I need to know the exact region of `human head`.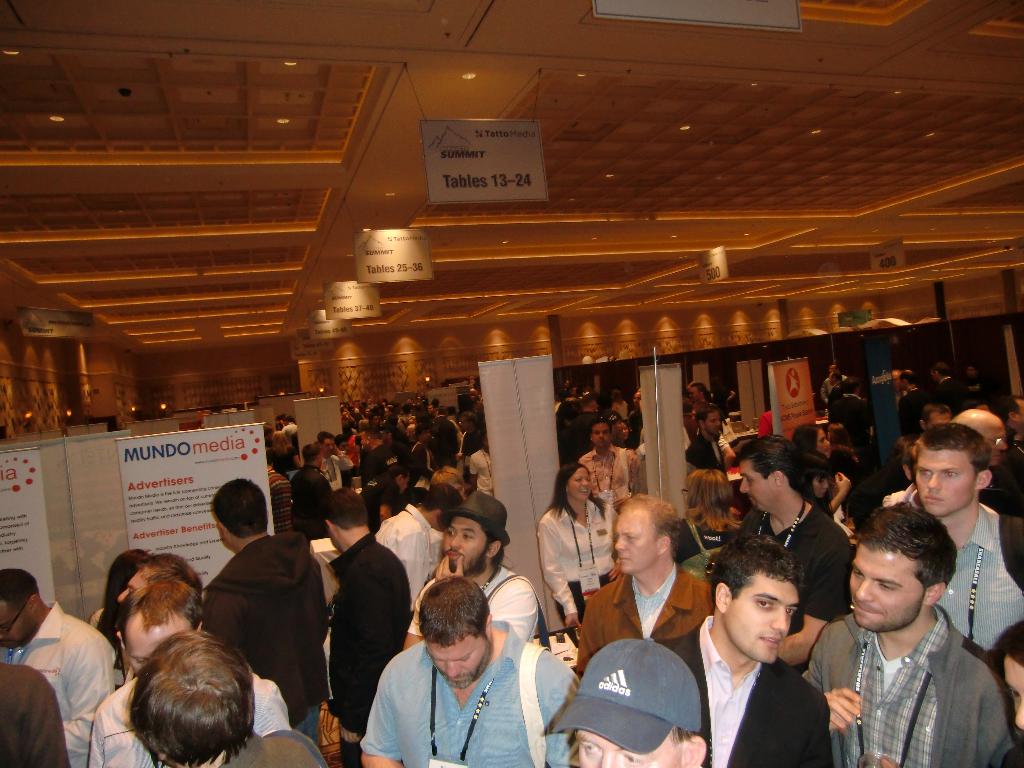
Region: crop(848, 504, 956, 632).
